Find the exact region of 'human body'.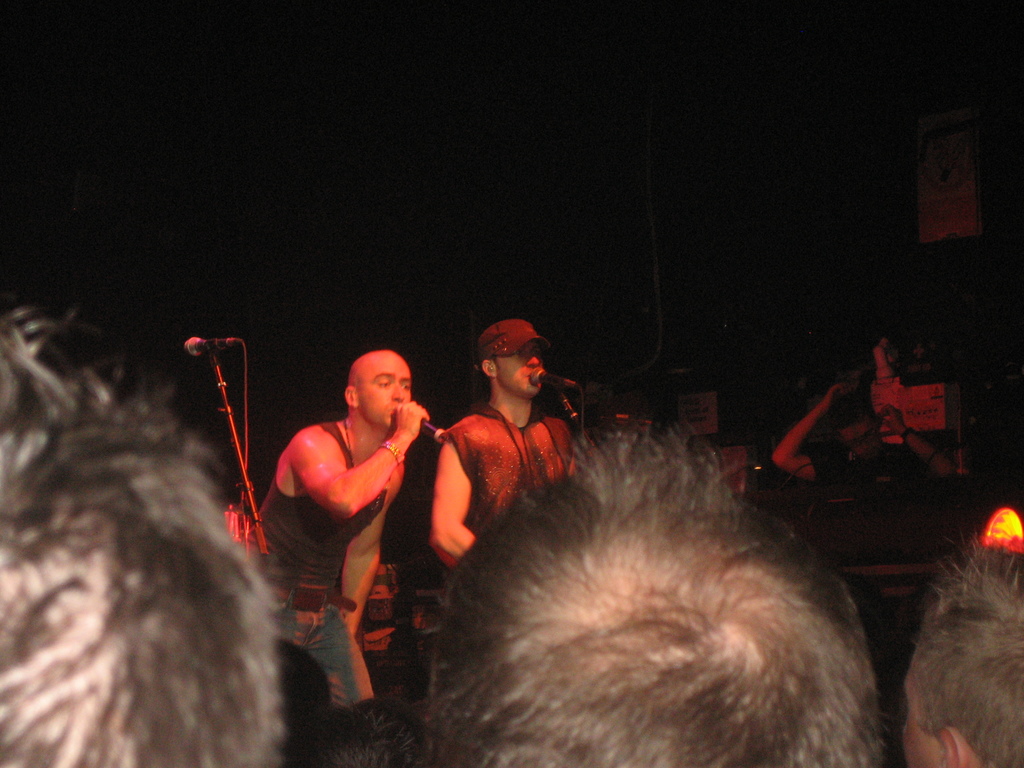
Exact region: (0,314,289,766).
